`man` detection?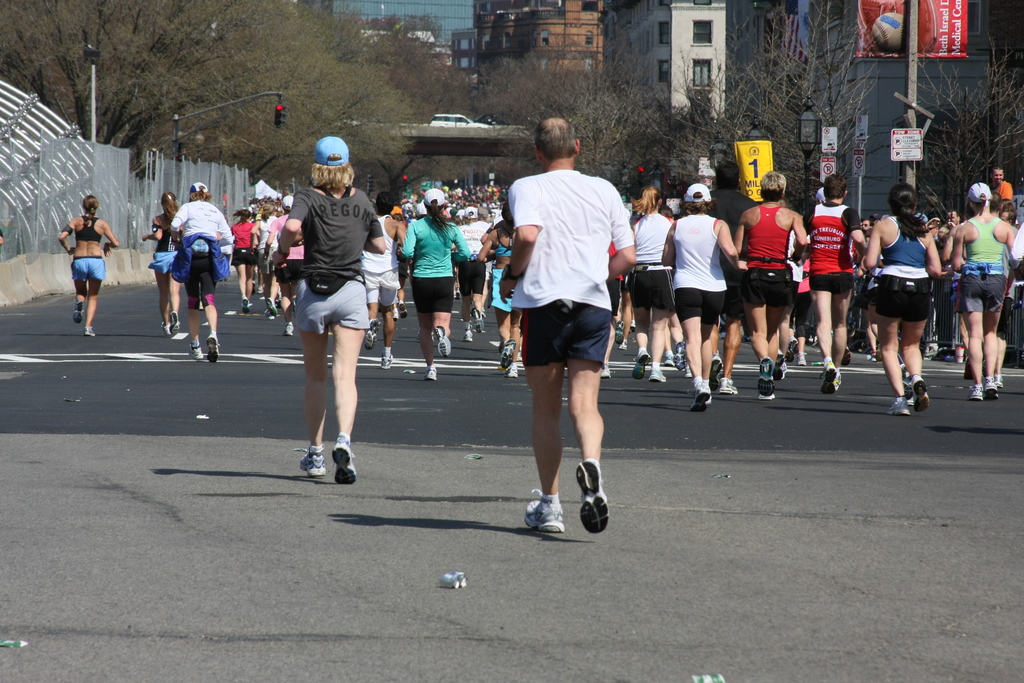
x1=499, y1=123, x2=640, y2=538
